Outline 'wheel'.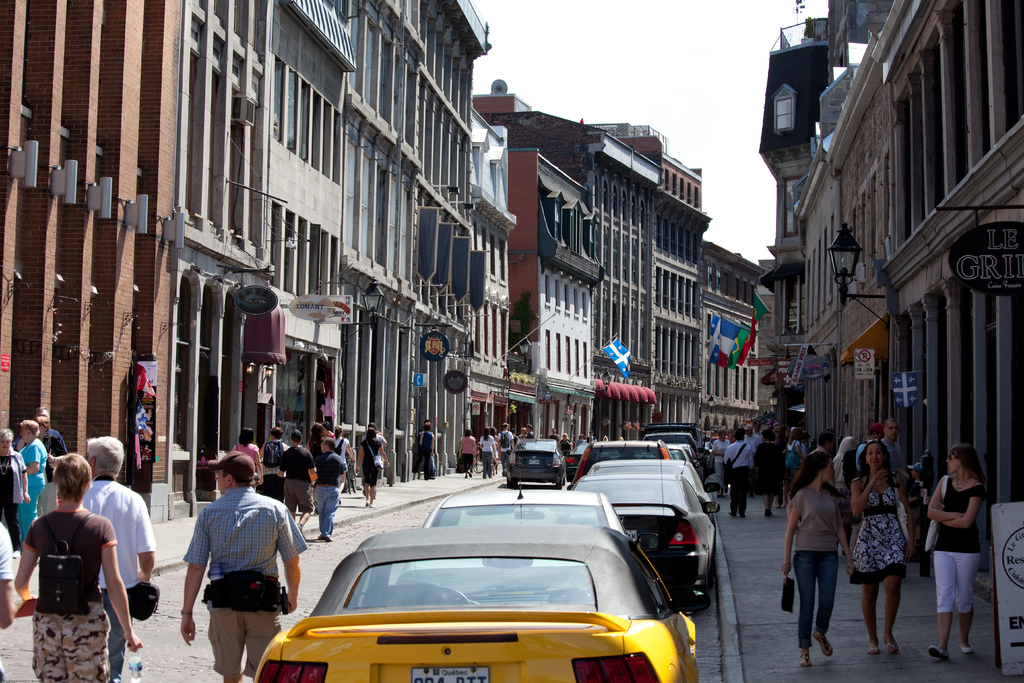
Outline: (x1=435, y1=586, x2=470, y2=604).
